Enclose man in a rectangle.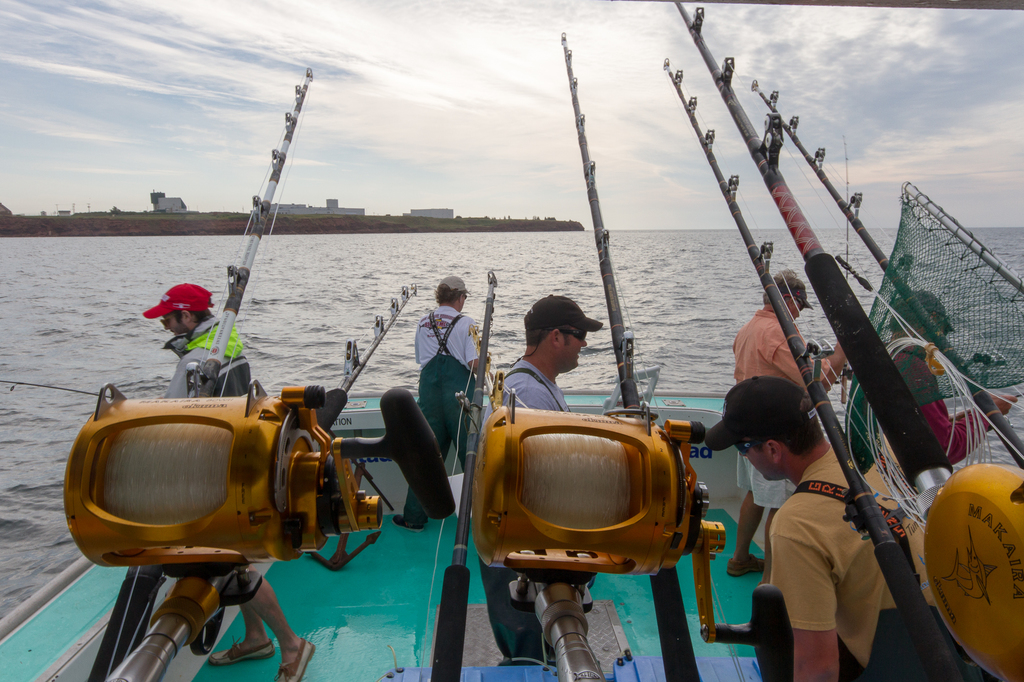
BBox(393, 274, 482, 530).
